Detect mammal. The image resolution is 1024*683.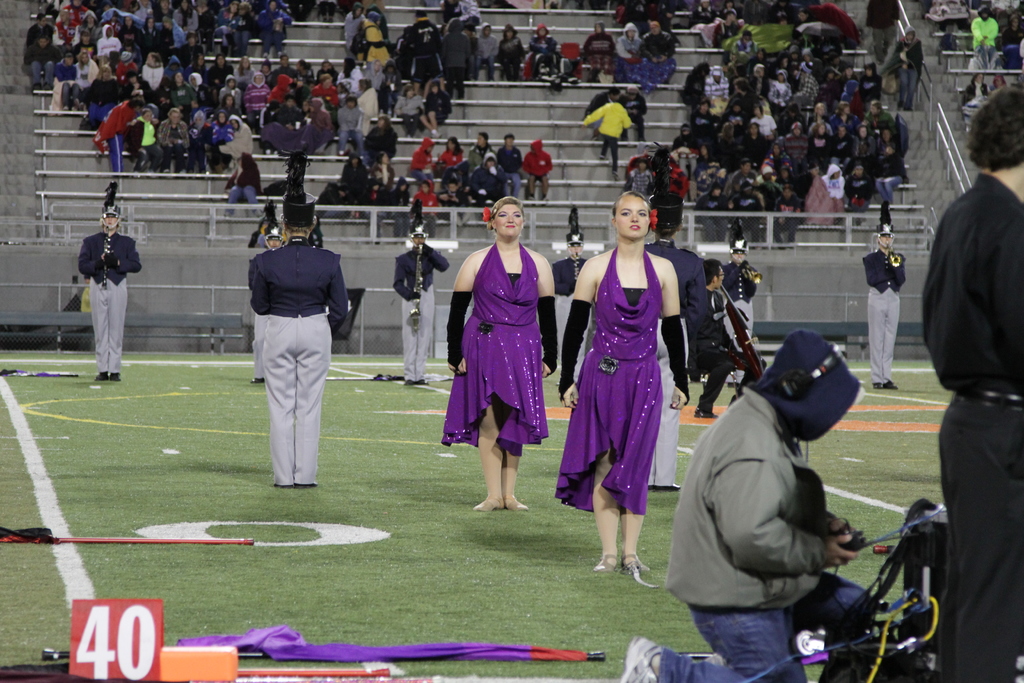
pyautogui.locateOnScreen(21, 33, 56, 82).
